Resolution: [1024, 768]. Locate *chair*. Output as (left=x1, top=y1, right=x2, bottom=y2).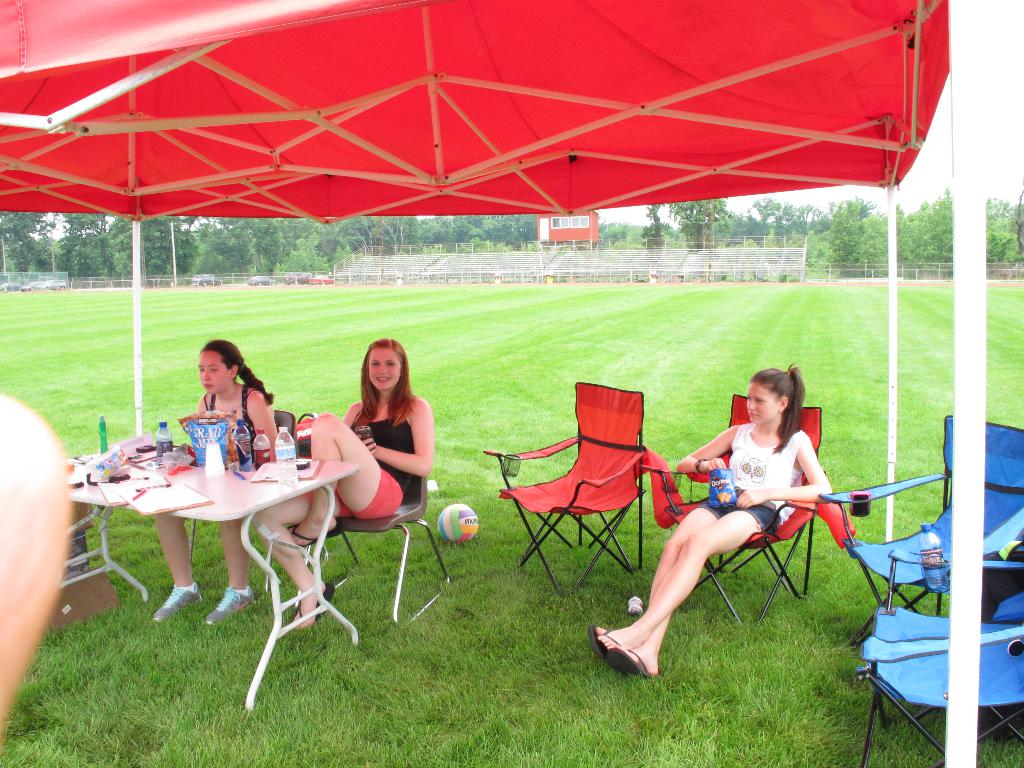
(left=662, top=394, right=822, bottom=621).
